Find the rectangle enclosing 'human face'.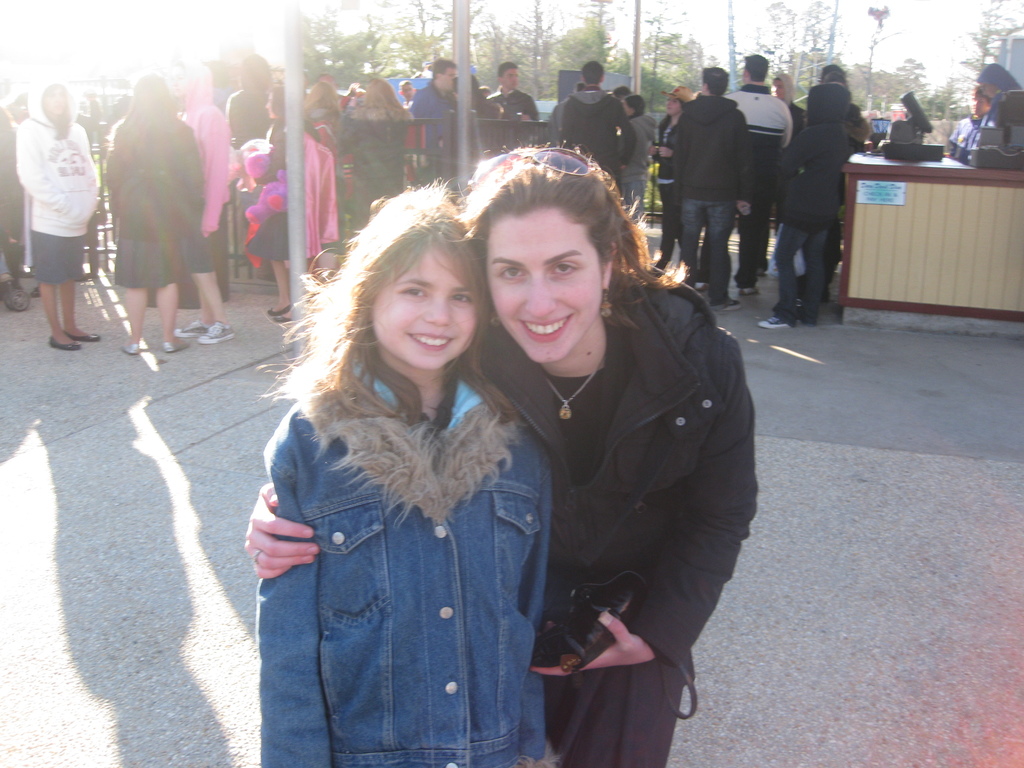
bbox=(488, 205, 604, 365).
